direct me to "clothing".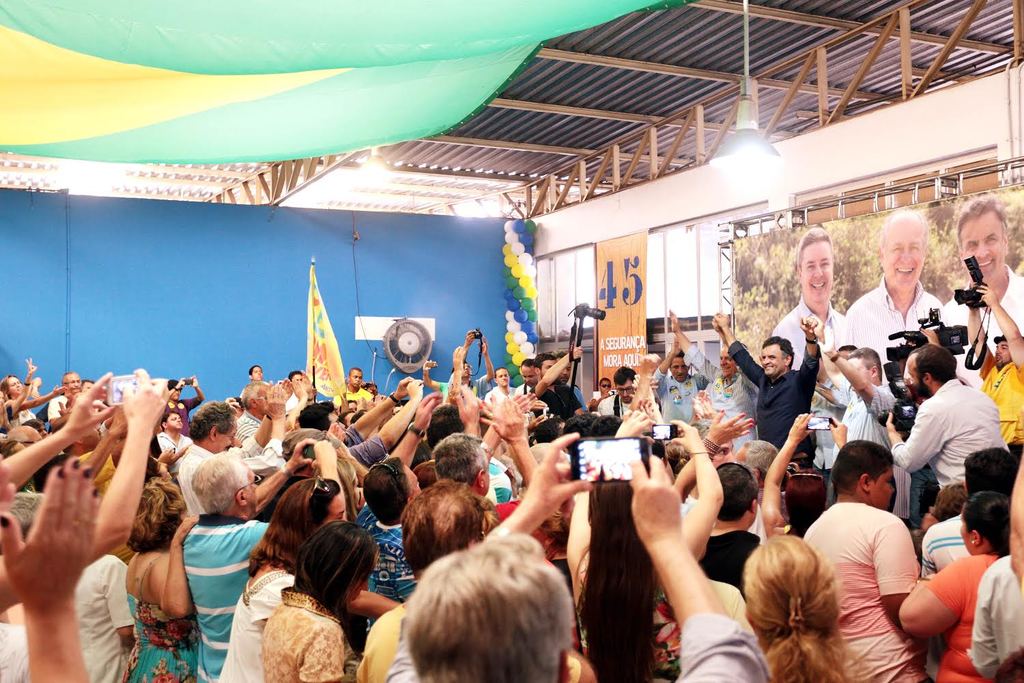
Direction: rect(828, 380, 895, 511).
